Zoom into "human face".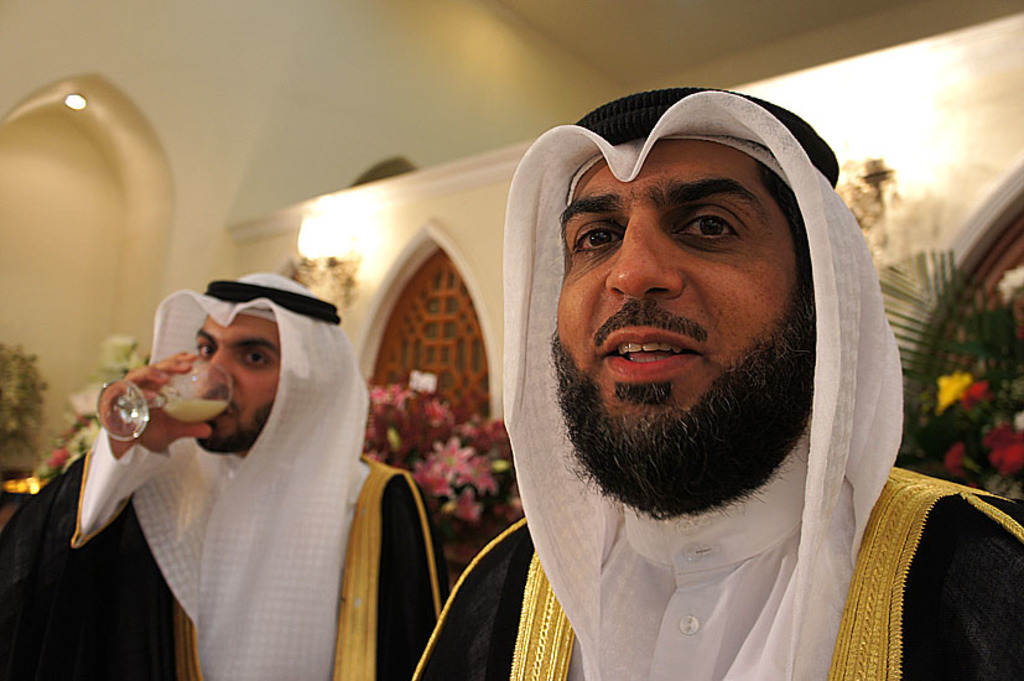
Zoom target: x1=556, y1=132, x2=802, y2=421.
